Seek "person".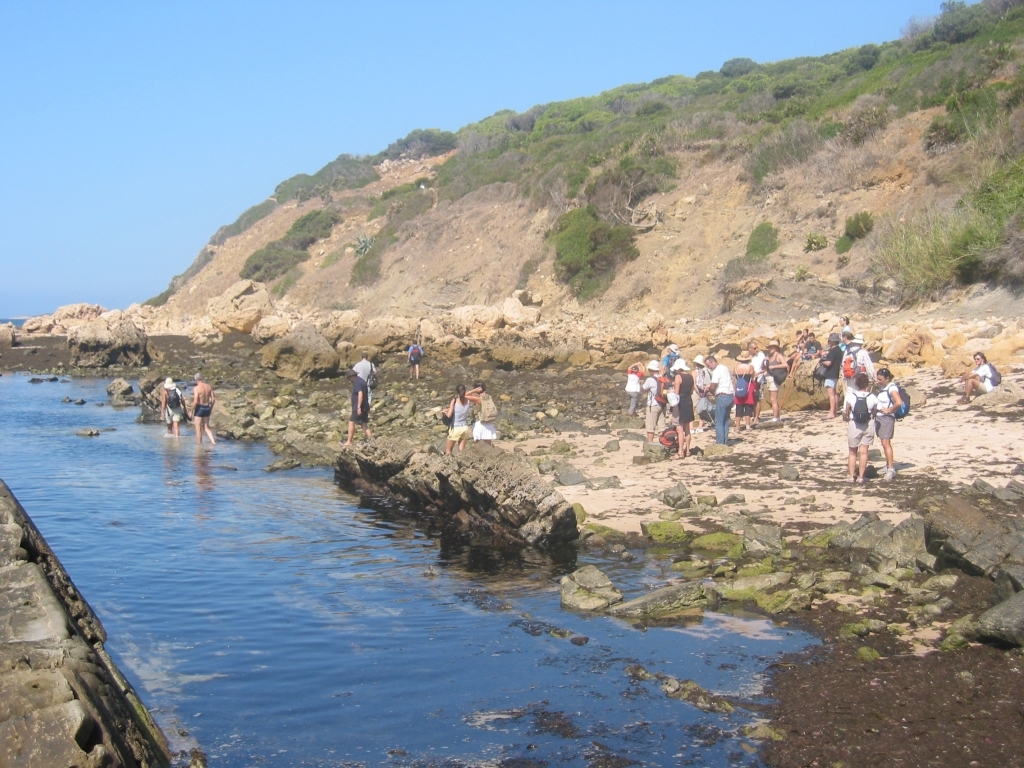
x1=959, y1=352, x2=998, y2=403.
